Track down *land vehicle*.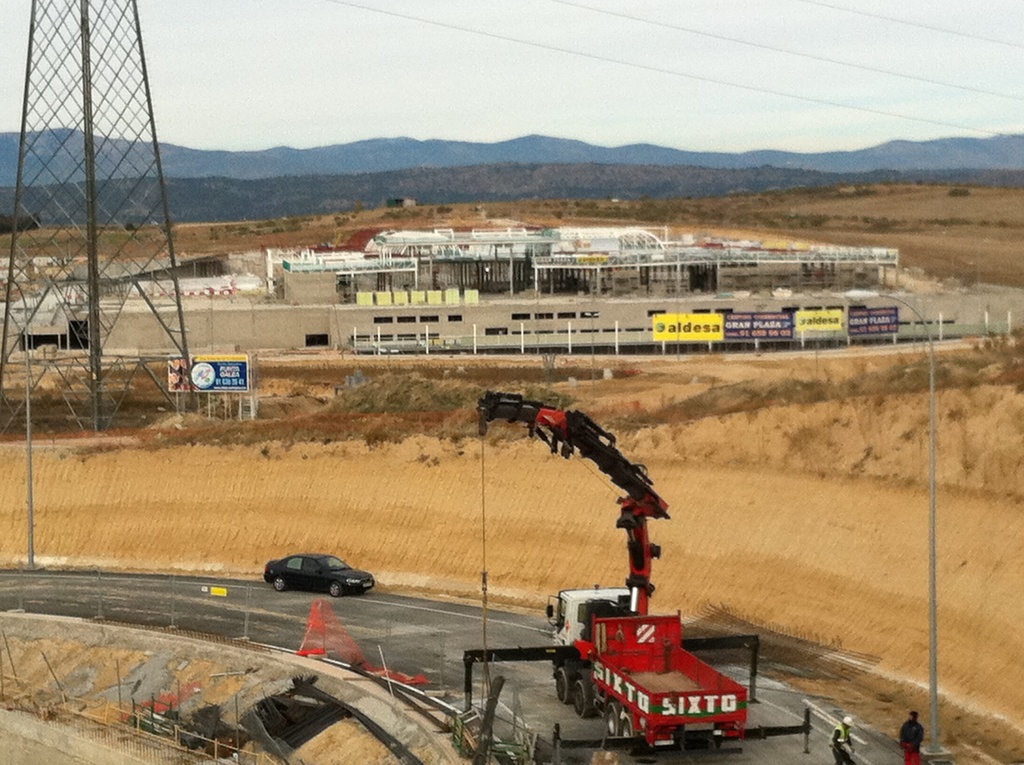
Tracked to x1=548 y1=604 x2=785 y2=752.
